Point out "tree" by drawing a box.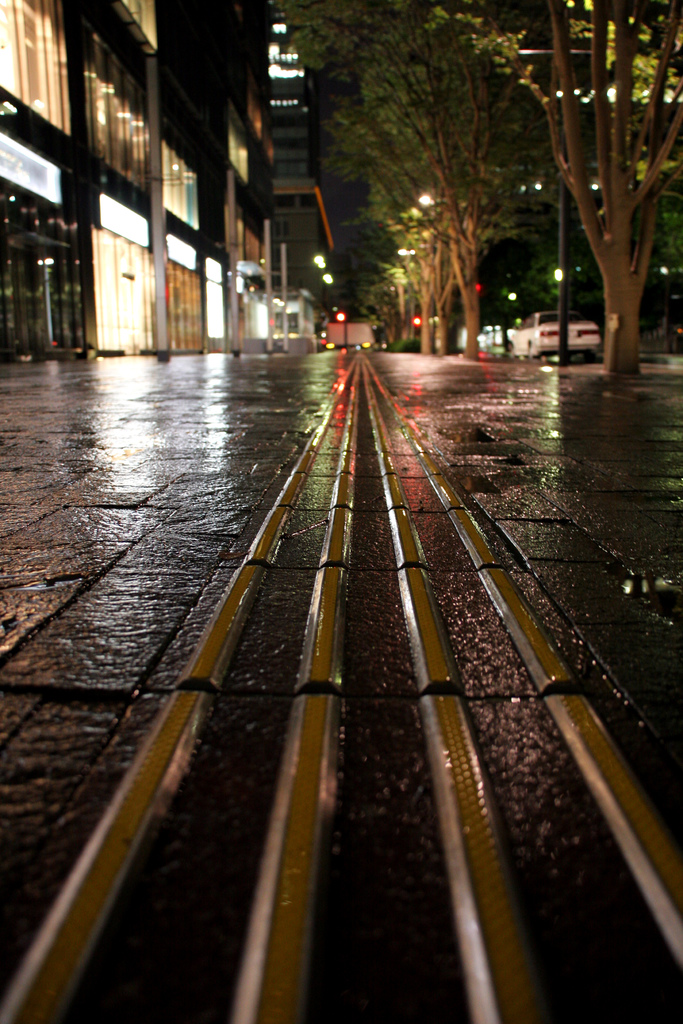
locate(516, 0, 682, 371).
